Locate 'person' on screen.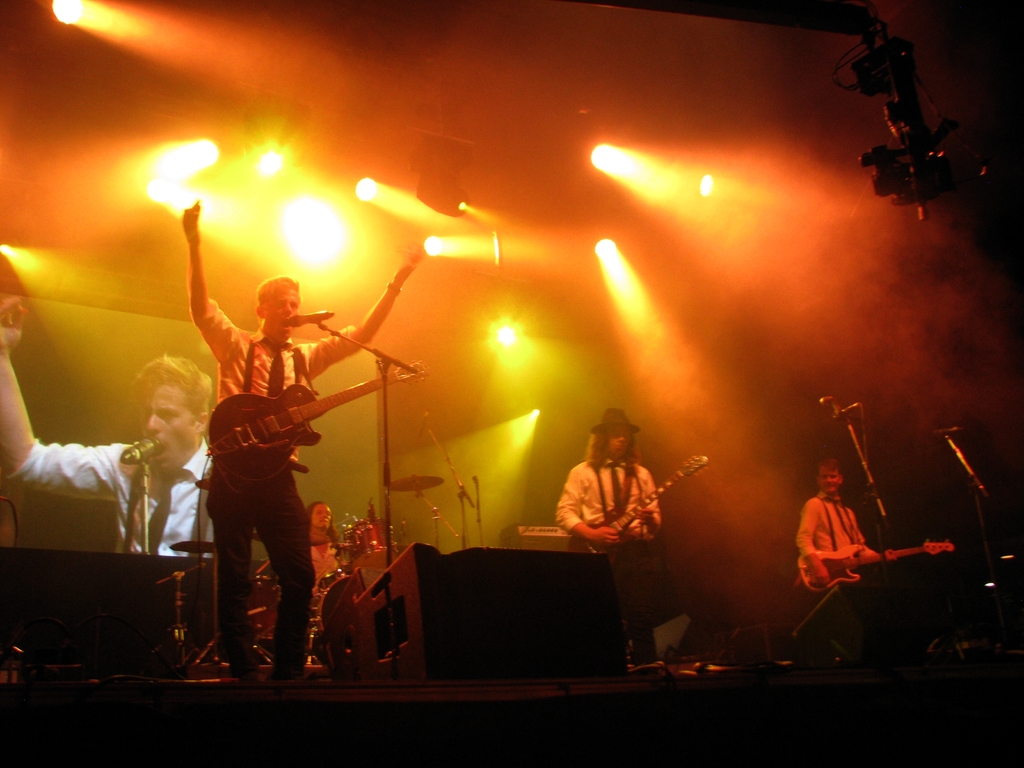
On screen at (305,498,345,591).
